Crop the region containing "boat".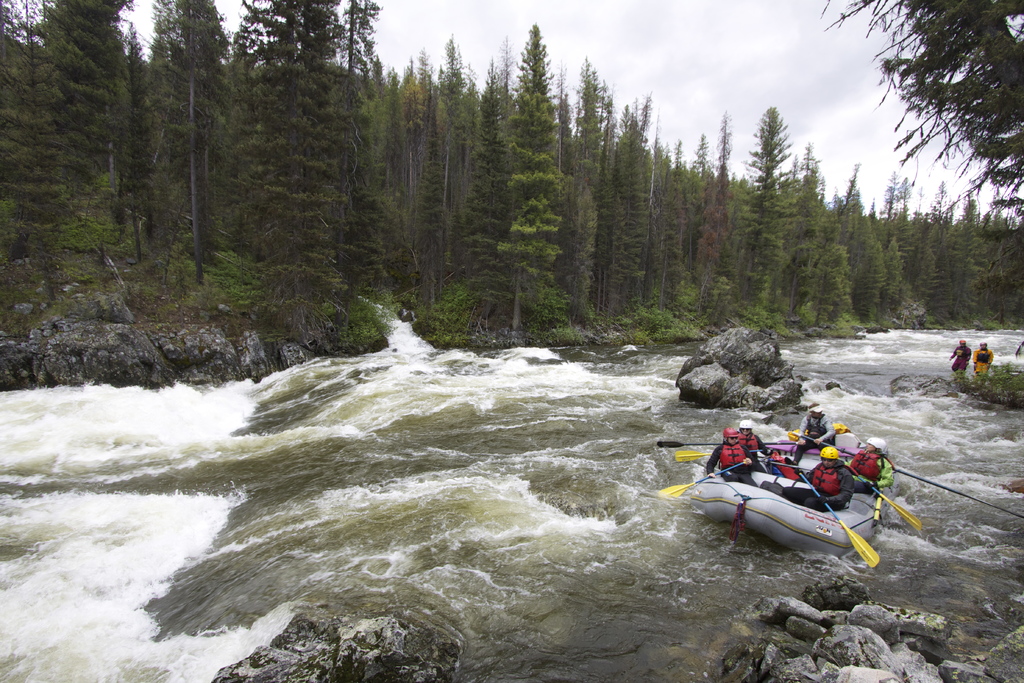
Crop region: l=656, t=429, r=921, b=557.
